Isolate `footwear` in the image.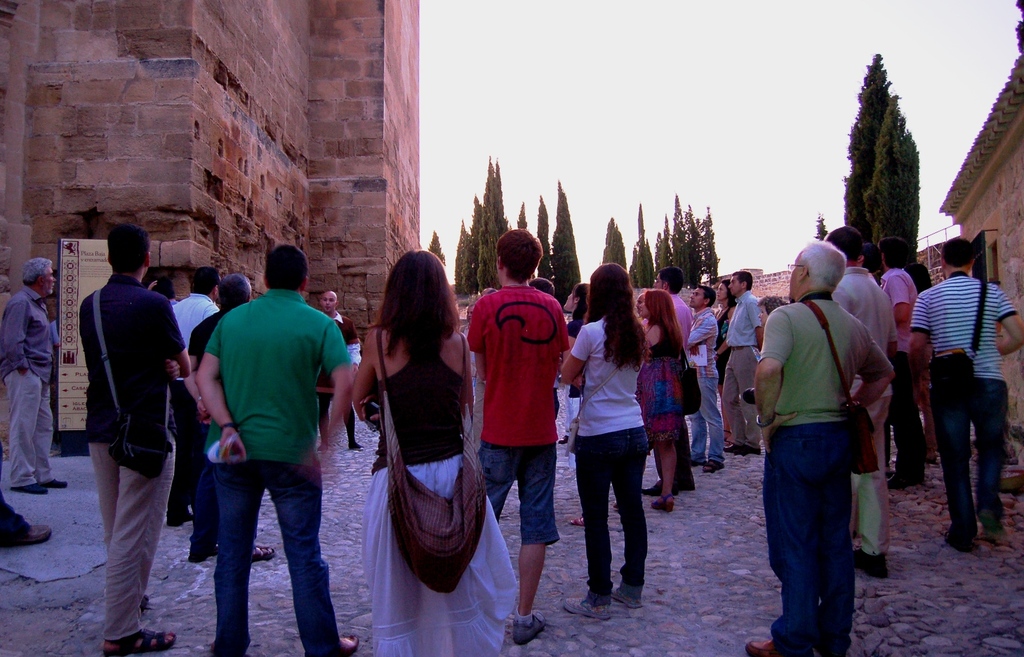
Isolated region: 638,476,659,497.
